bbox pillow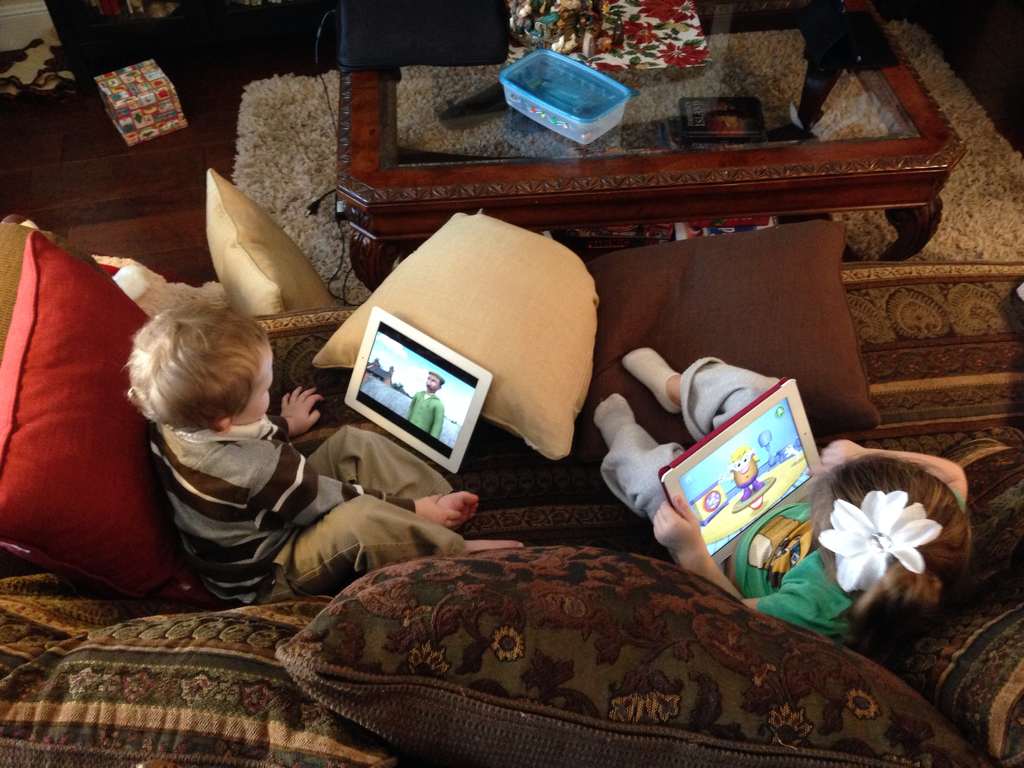
left=310, top=208, right=607, bottom=470
